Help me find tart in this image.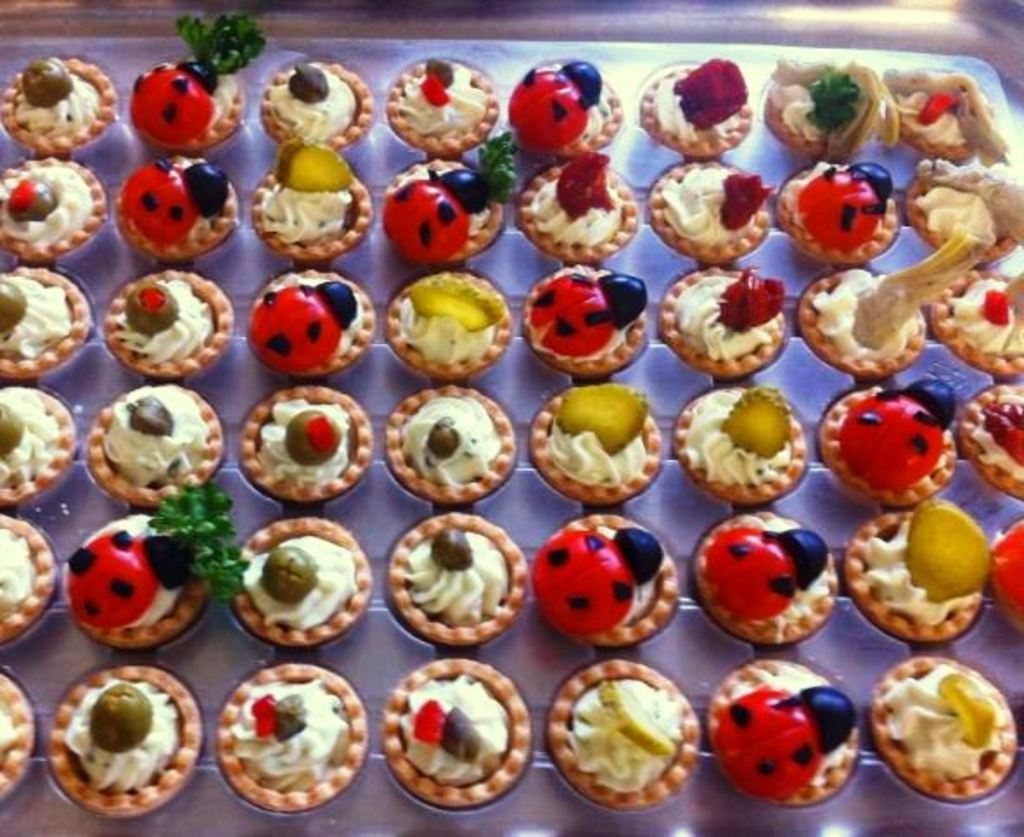
Found it: {"left": 382, "top": 270, "right": 507, "bottom": 377}.
